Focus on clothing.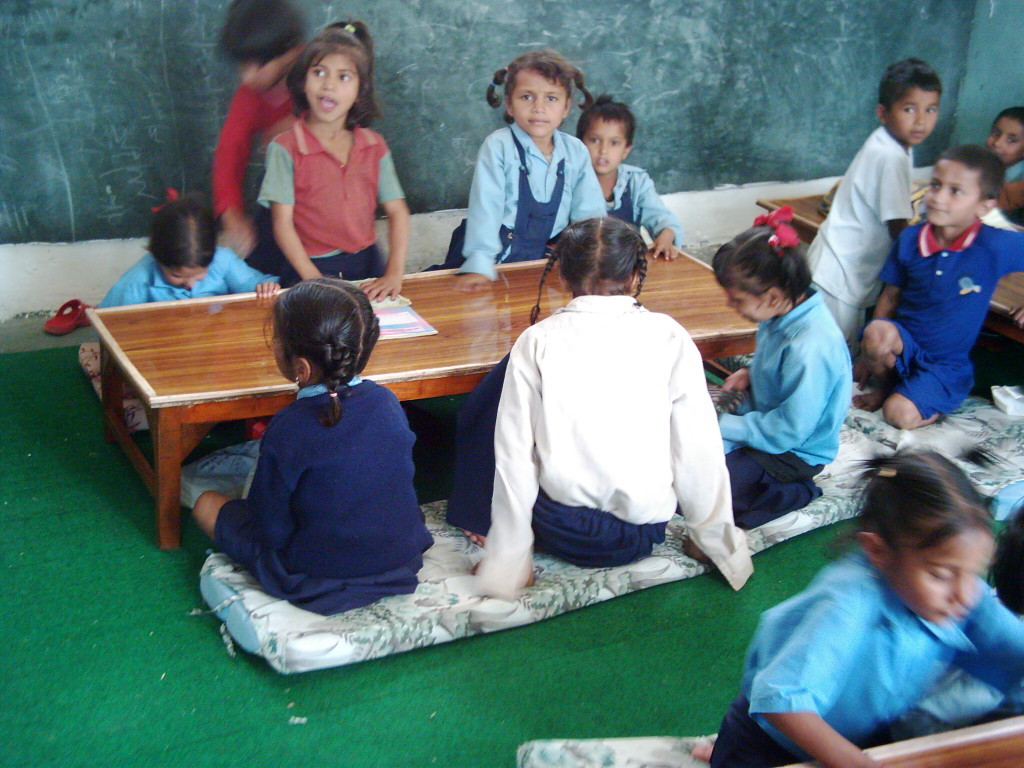
Focused at [x1=218, y1=375, x2=436, y2=619].
